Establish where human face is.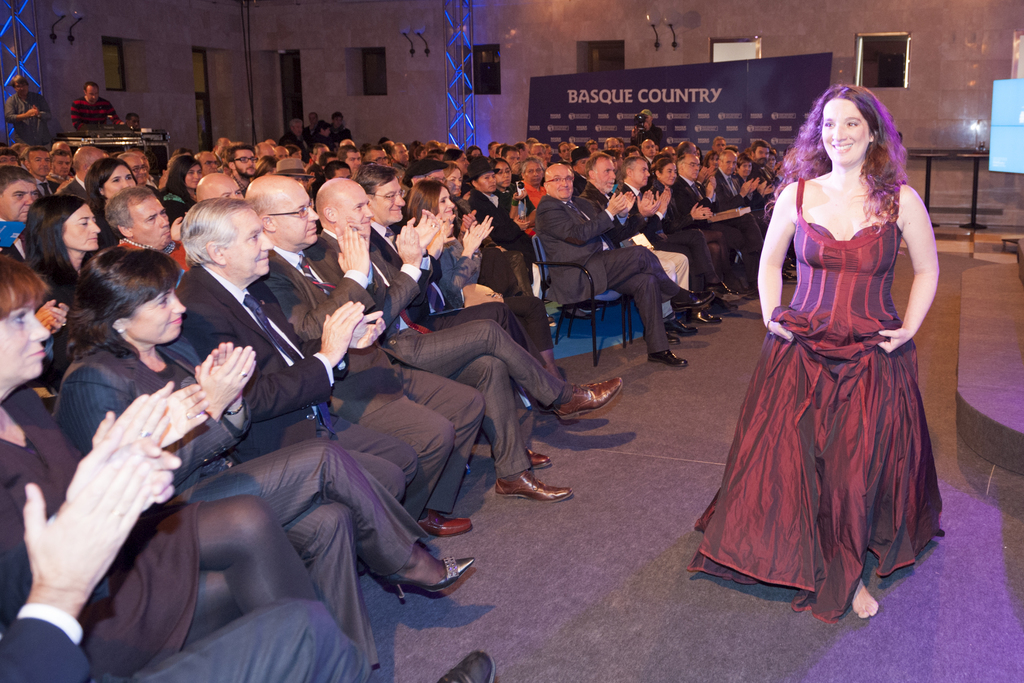
Established at left=527, top=161, right=543, bottom=184.
